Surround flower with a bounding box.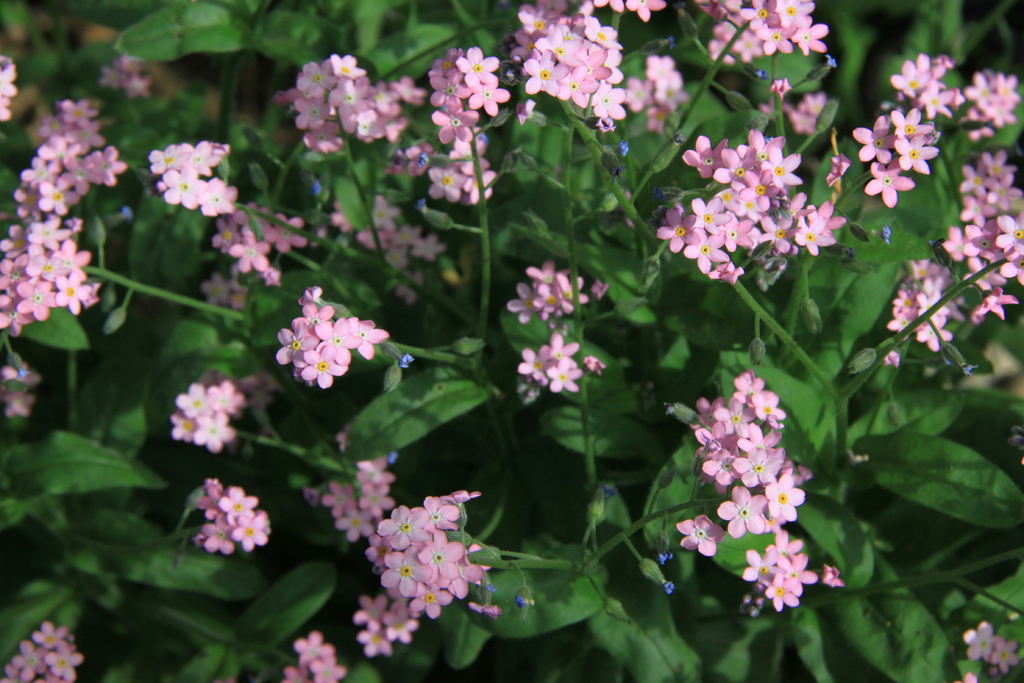
bbox=[989, 636, 1022, 671].
